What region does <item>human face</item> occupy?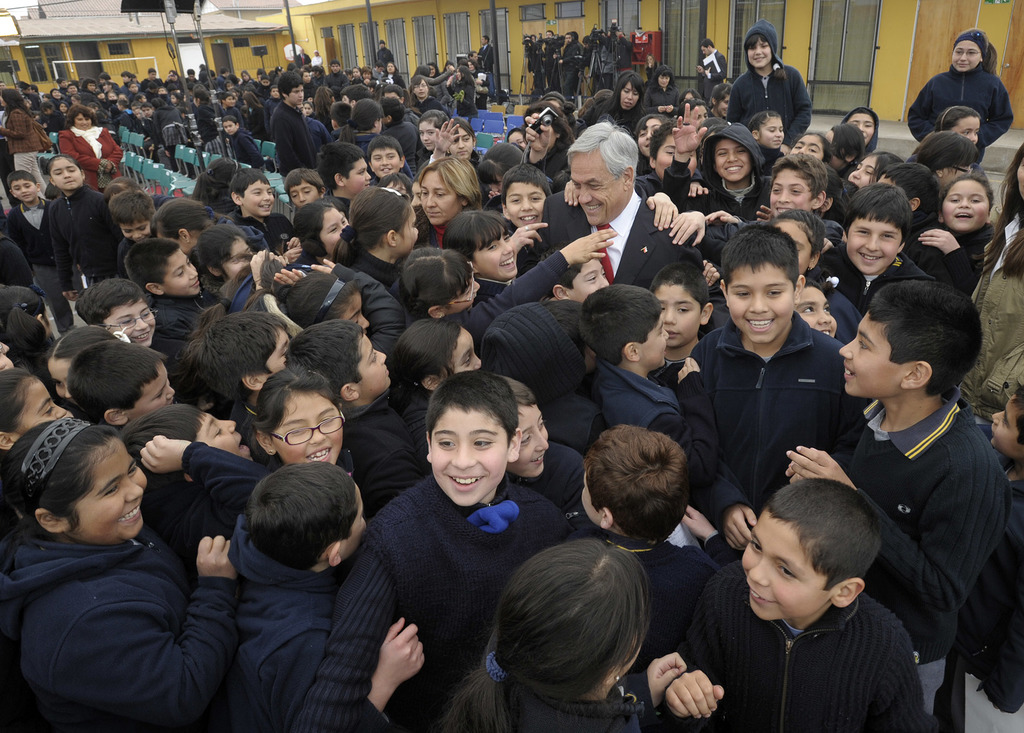
box(140, 105, 152, 119).
